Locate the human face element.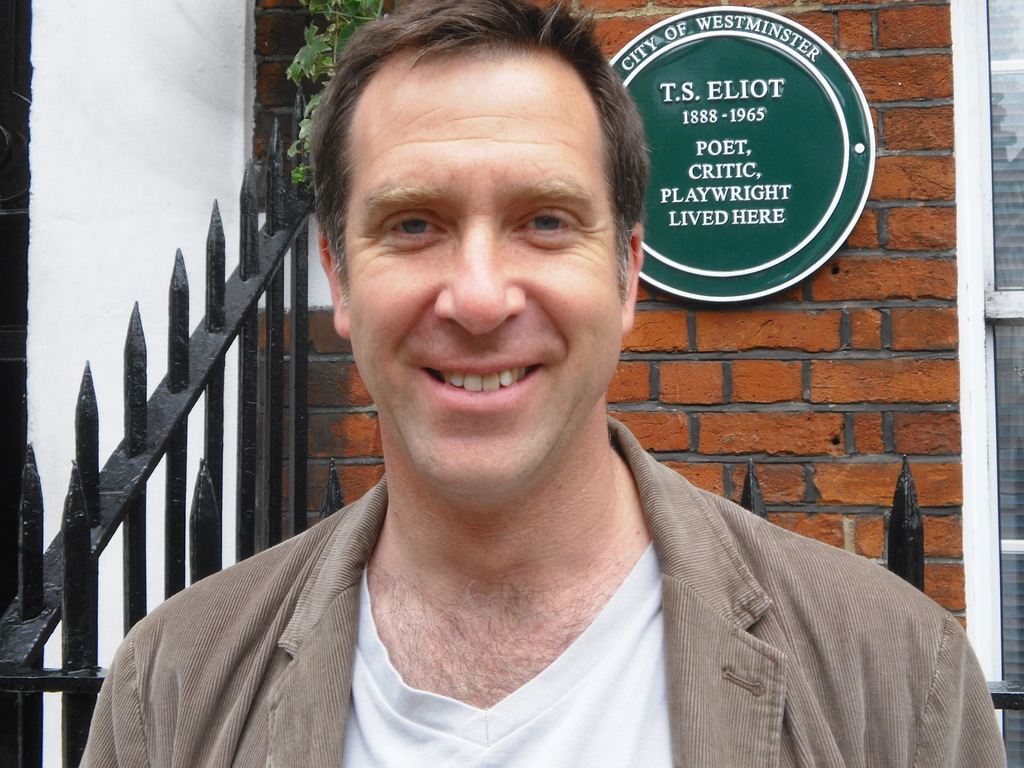
Element bbox: {"x1": 349, "y1": 40, "x2": 622, "y2": 498}.
